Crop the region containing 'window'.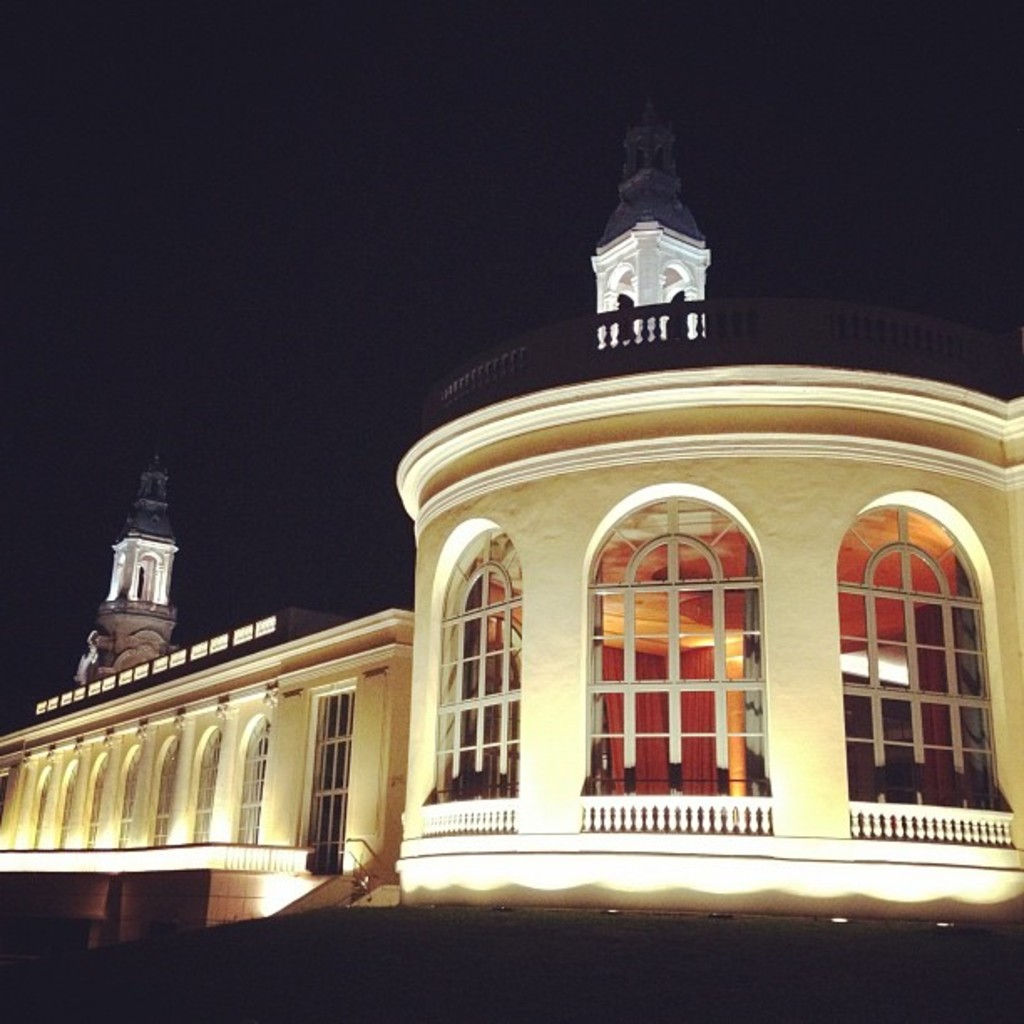
Crop region: x1=837, y1=494, x2=1016, y2=808.
